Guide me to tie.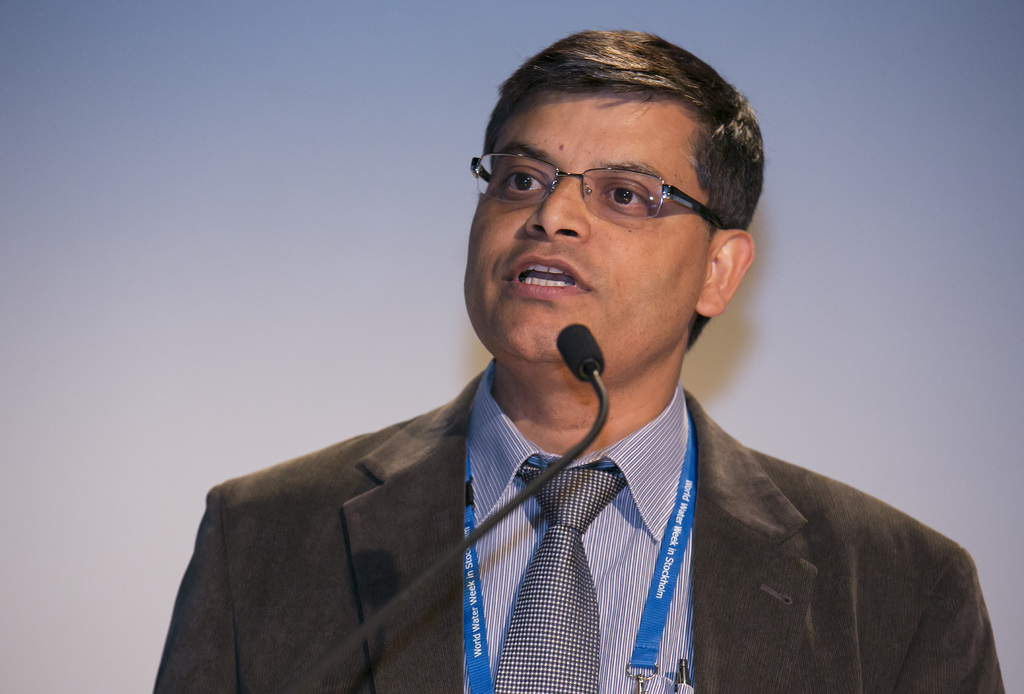
Guidance: box=[496, 472, 628, 693].
